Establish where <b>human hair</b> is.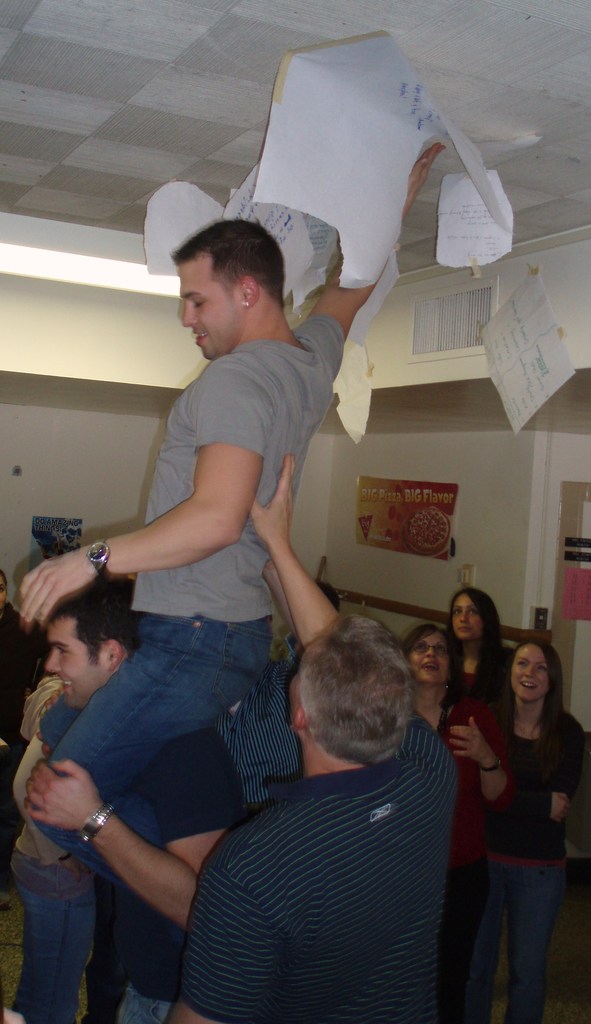
Established at rect(291, 619, 419, 774).
